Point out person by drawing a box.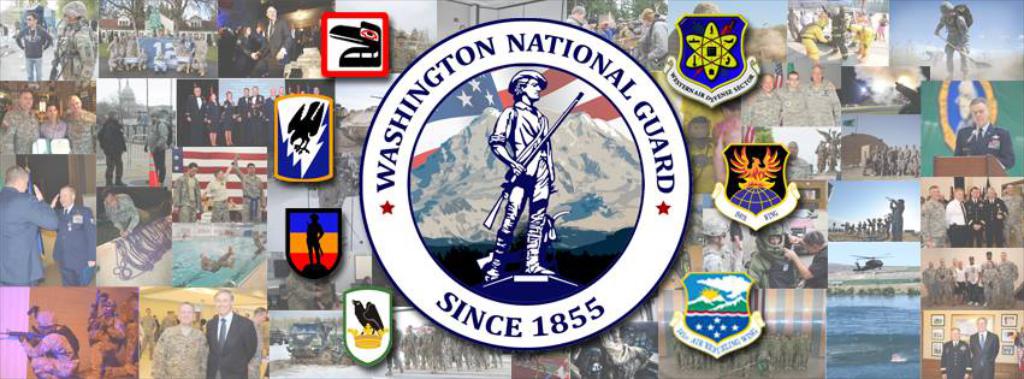
l=144, t=108, r=170, b=183.
